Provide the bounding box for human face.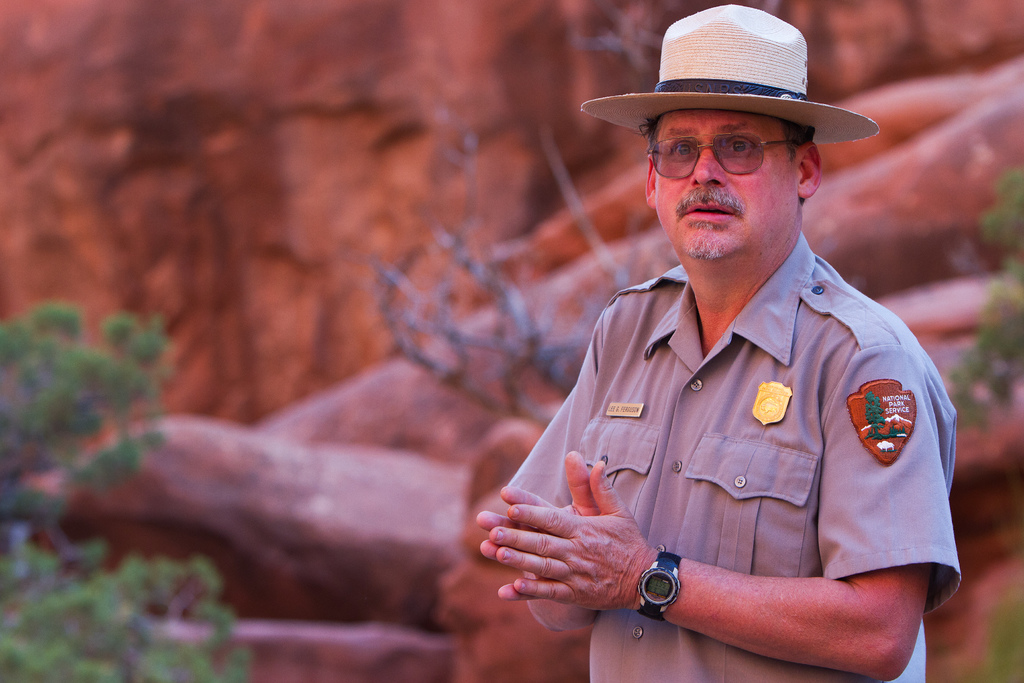
{"left": 648, "top": 104, "right": 805, "bottom": 263}.
